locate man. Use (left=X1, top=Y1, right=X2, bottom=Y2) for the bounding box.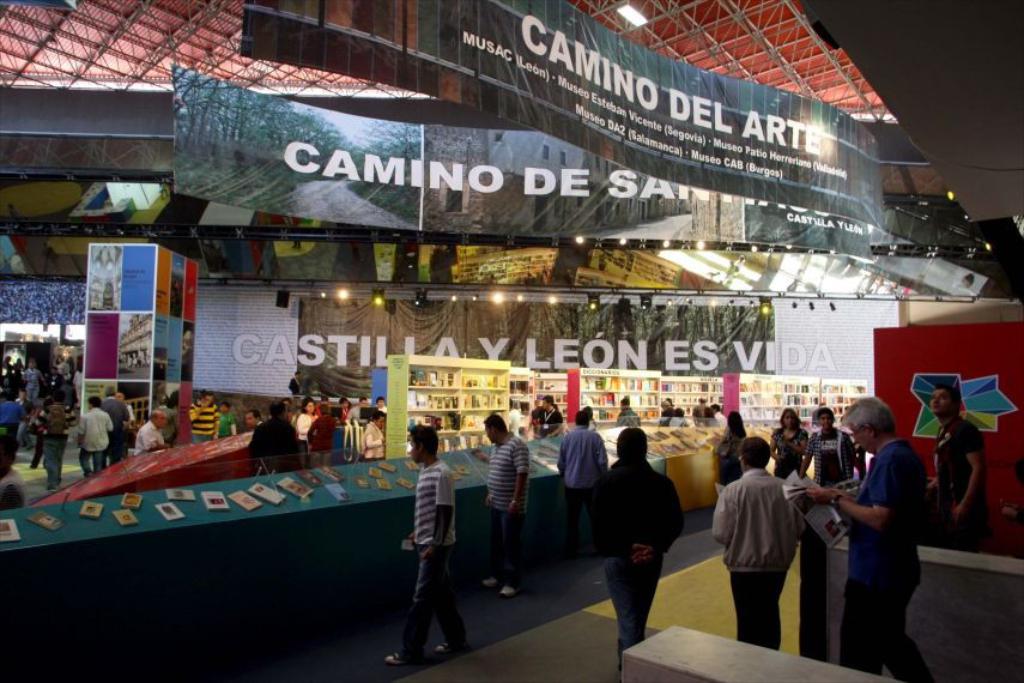
(left=794, top=405, right=854, bottom=486).
